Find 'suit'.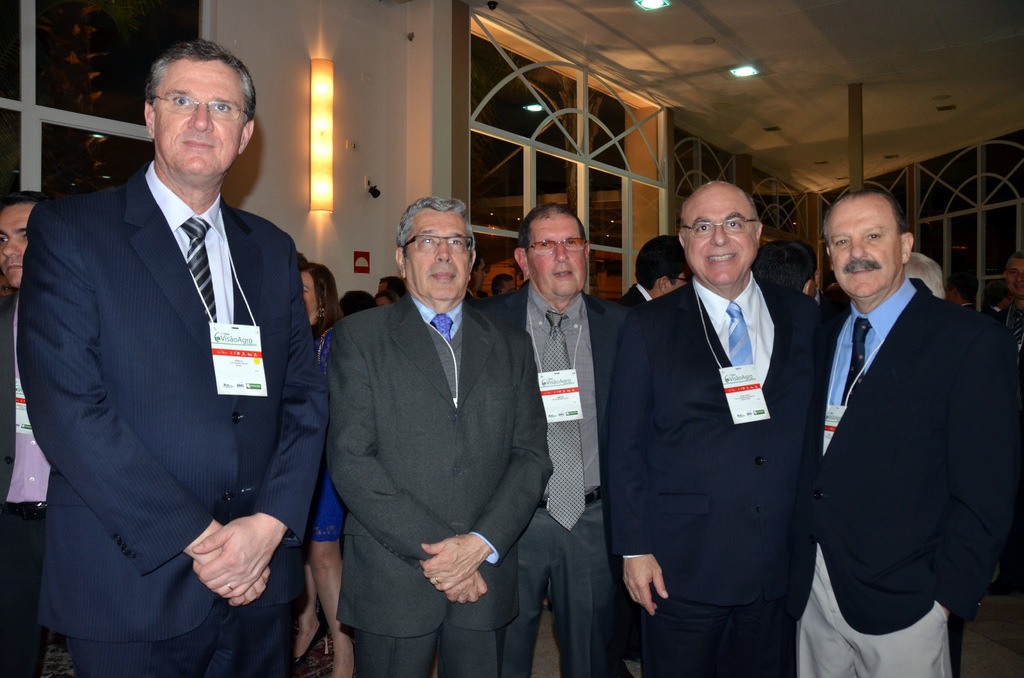
<box>992,302,1023,361</box>.
